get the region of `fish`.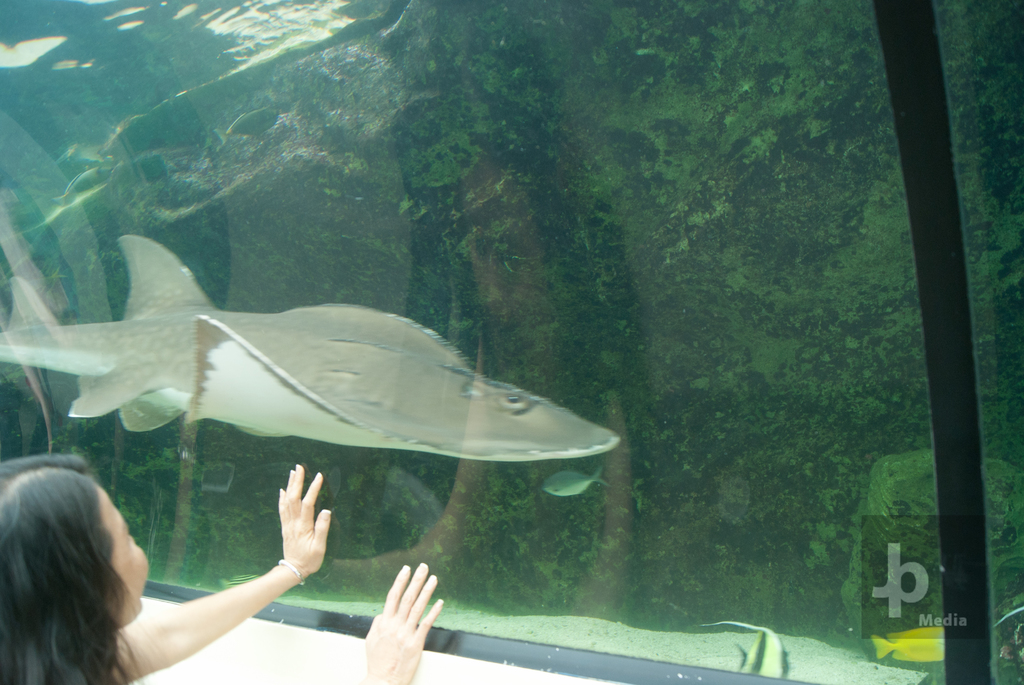
box(543, 468, 609, 498).
